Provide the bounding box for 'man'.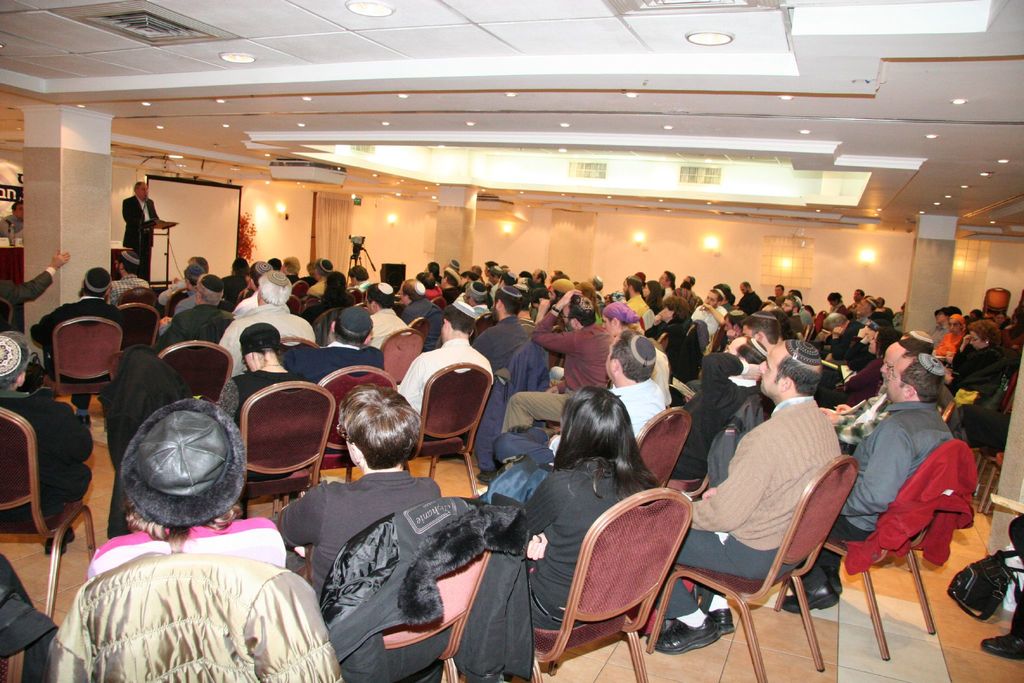
<region>623, 276, 650, 317</region>.
